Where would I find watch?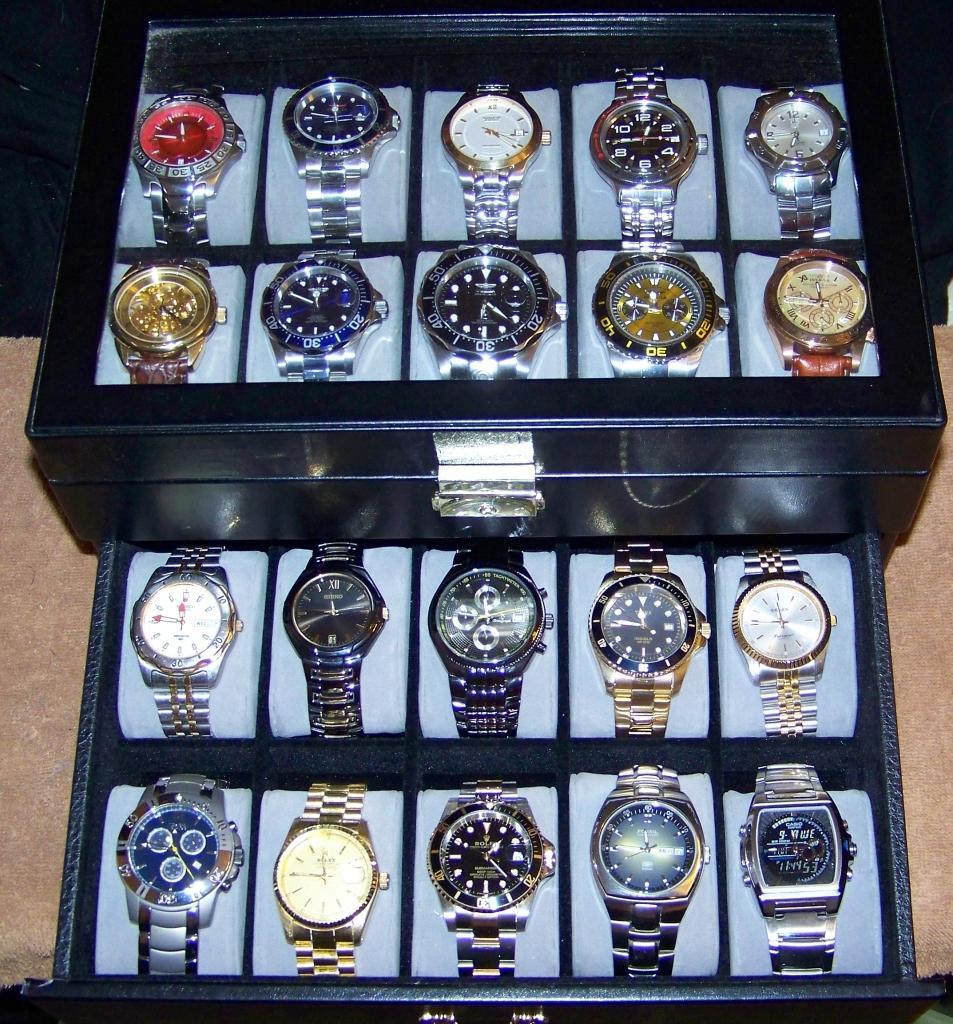
At (426, 776, 557, 978).
